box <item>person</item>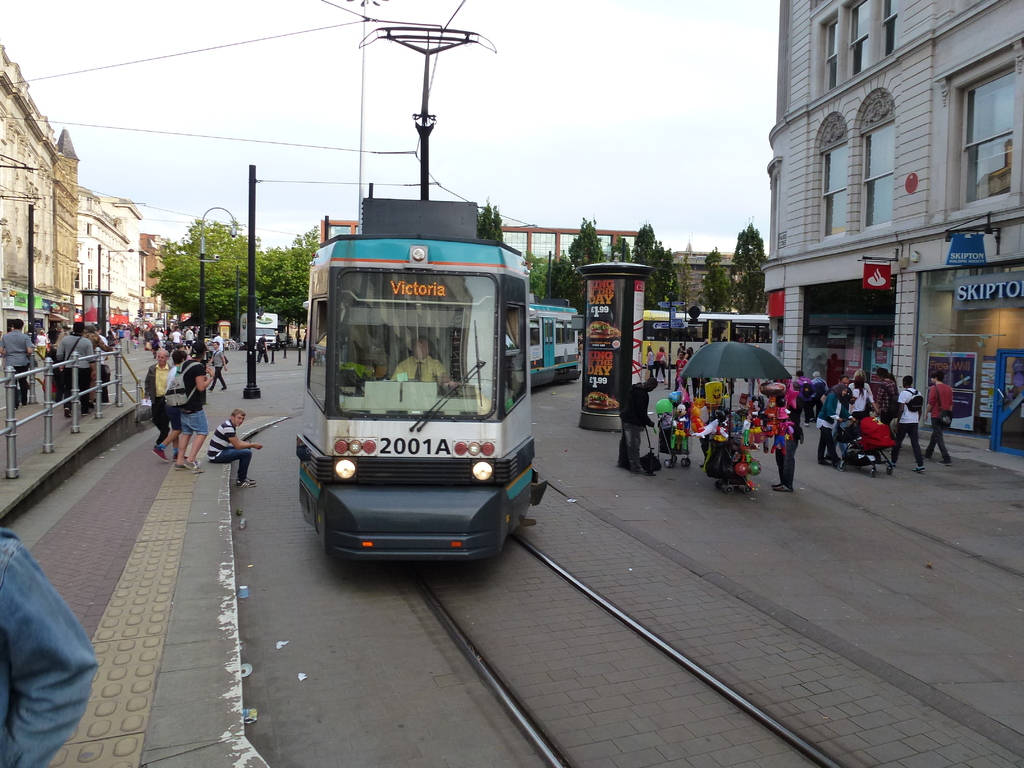
x1=795 y1=371 x2=813 y2=428
